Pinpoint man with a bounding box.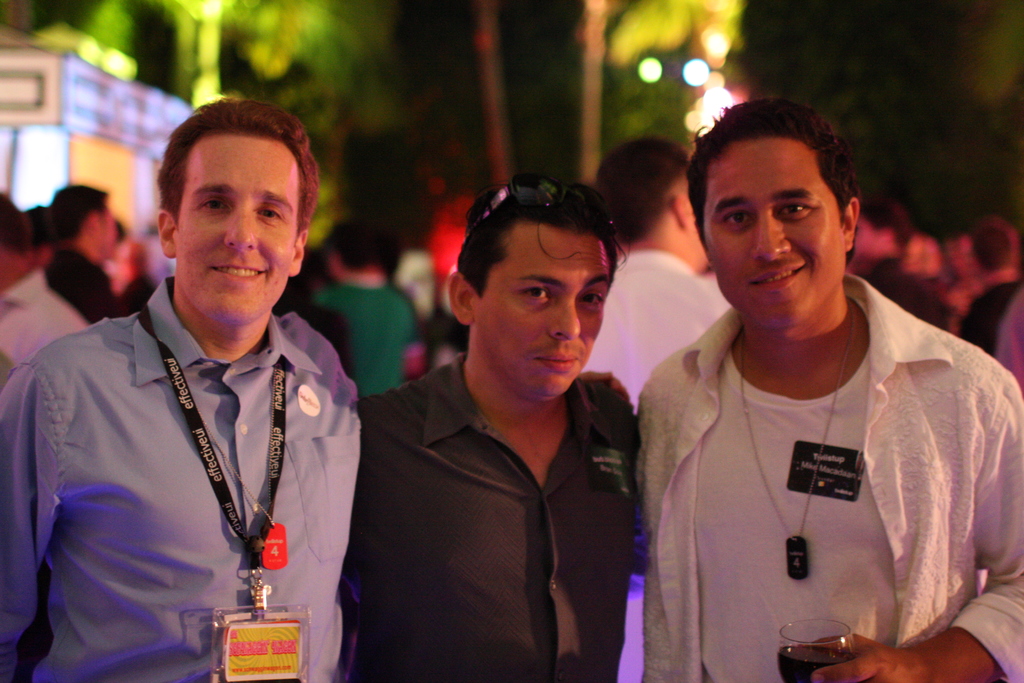
crop(851, 195, 948, 335).
